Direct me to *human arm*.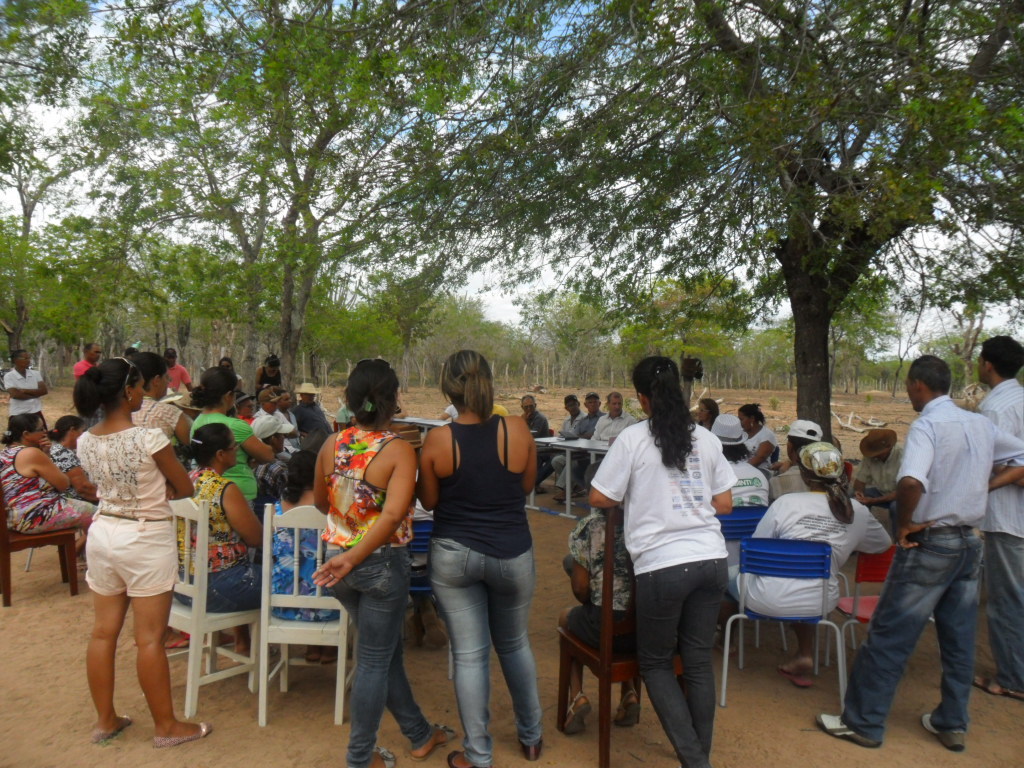
Direction: 161/477/174/497.
